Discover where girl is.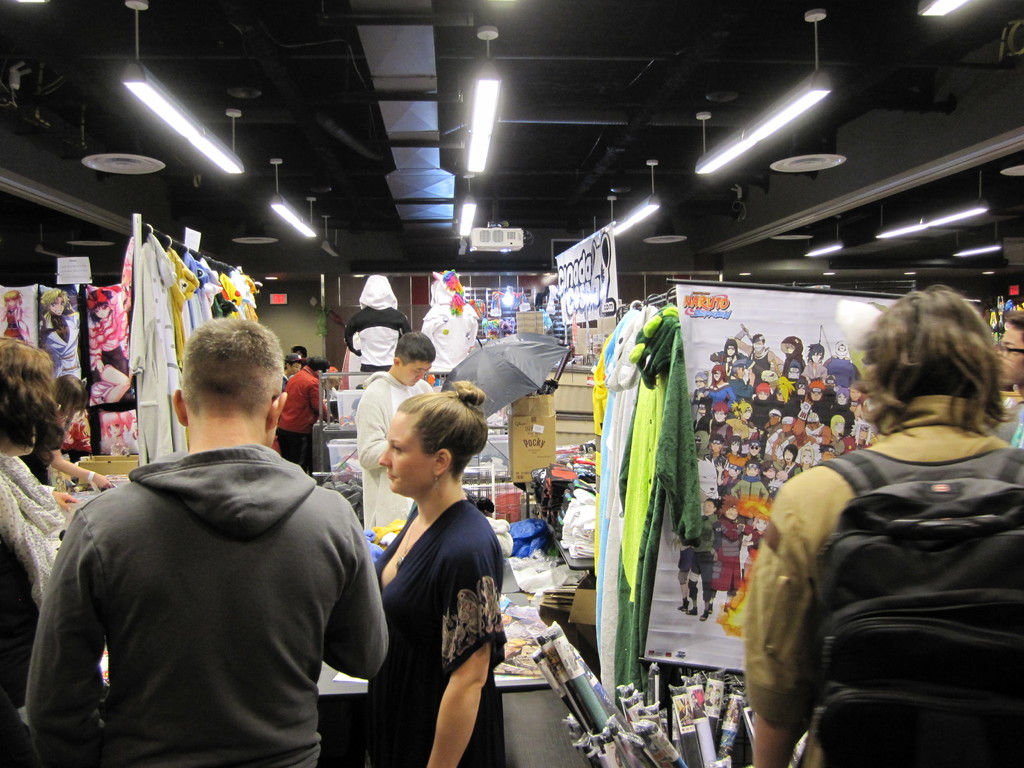
Discovered at (375, 378, 509, 767).
